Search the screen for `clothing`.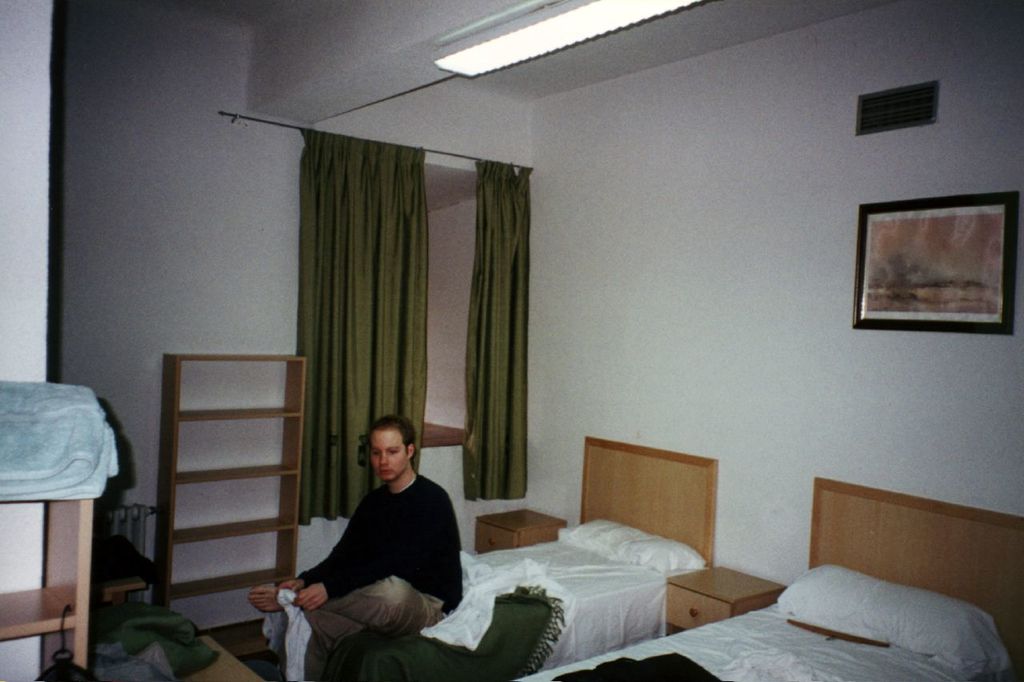
Found at x1=294, y1=485, x2=460, y2=616.
